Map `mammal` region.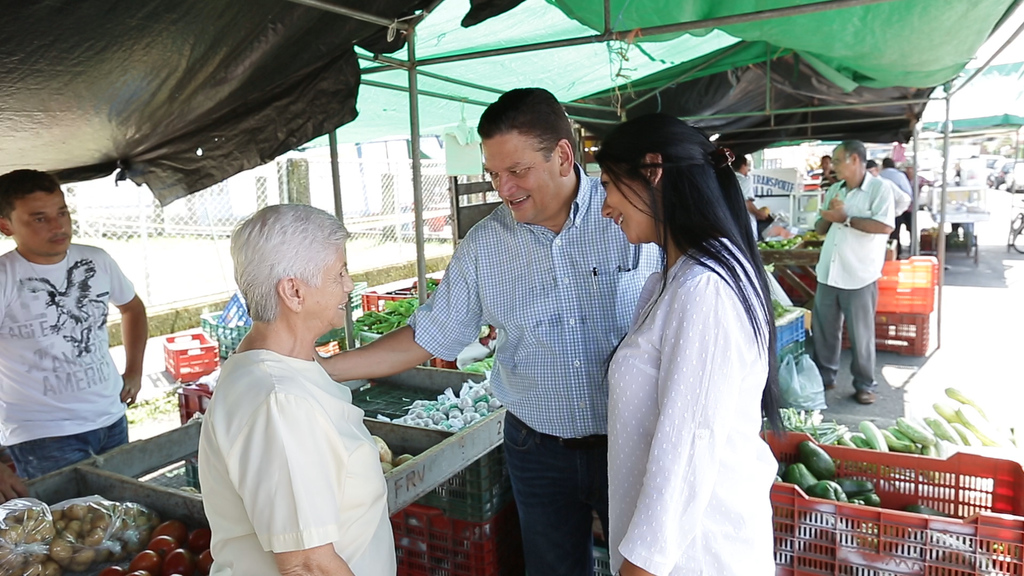
Mapped to (592, 122, 797, 564).
